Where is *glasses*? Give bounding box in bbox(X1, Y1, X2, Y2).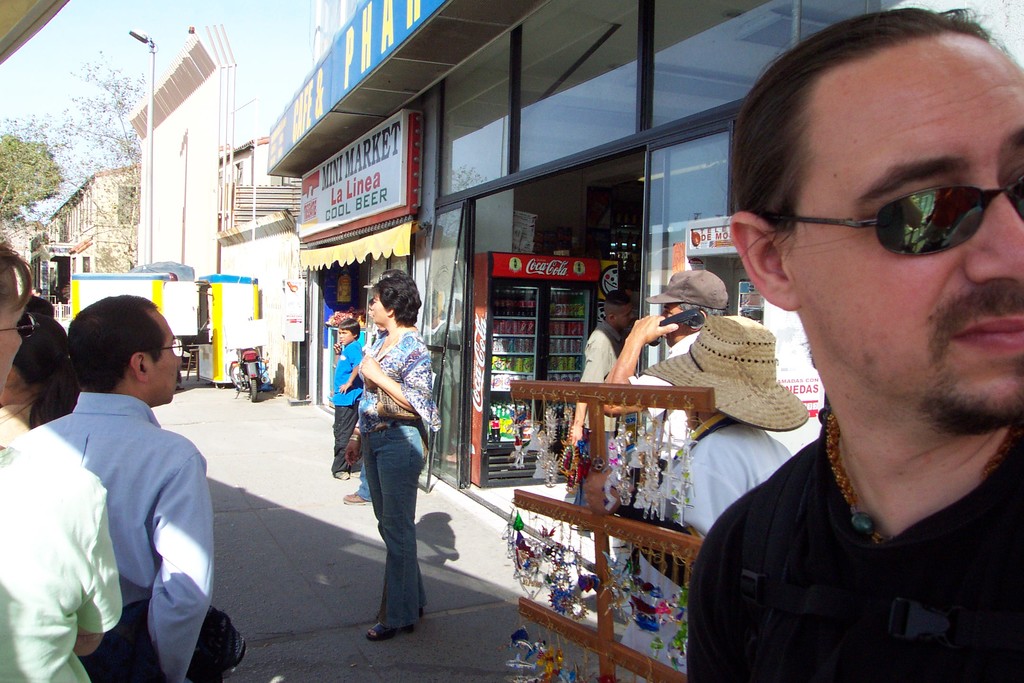
bbox(134, 331, 186, 356).
